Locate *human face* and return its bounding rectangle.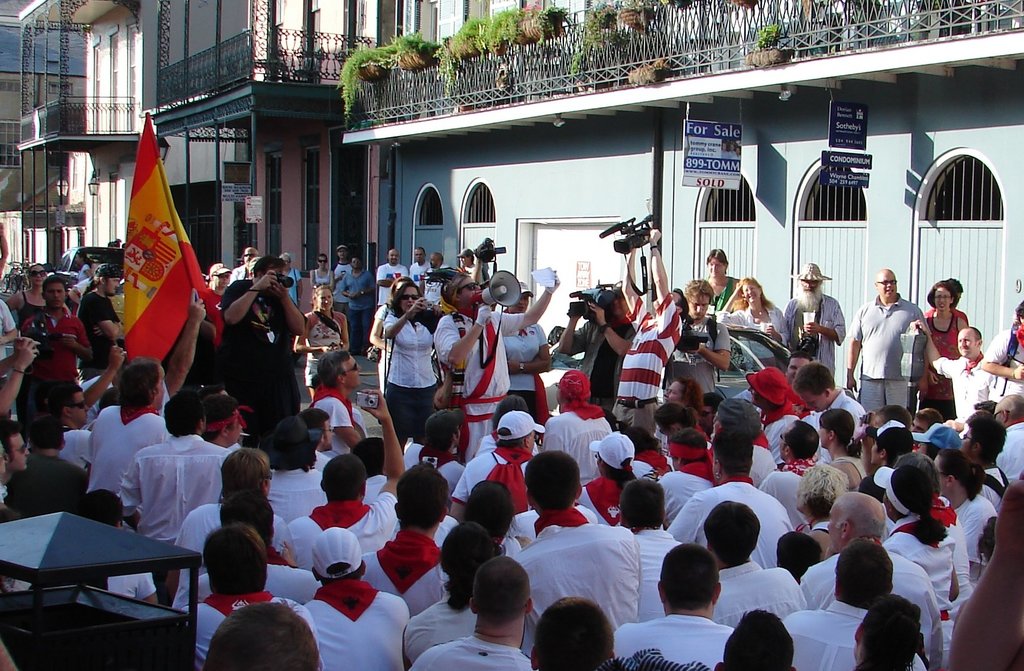
BBox(880, 270, 897, 298).
